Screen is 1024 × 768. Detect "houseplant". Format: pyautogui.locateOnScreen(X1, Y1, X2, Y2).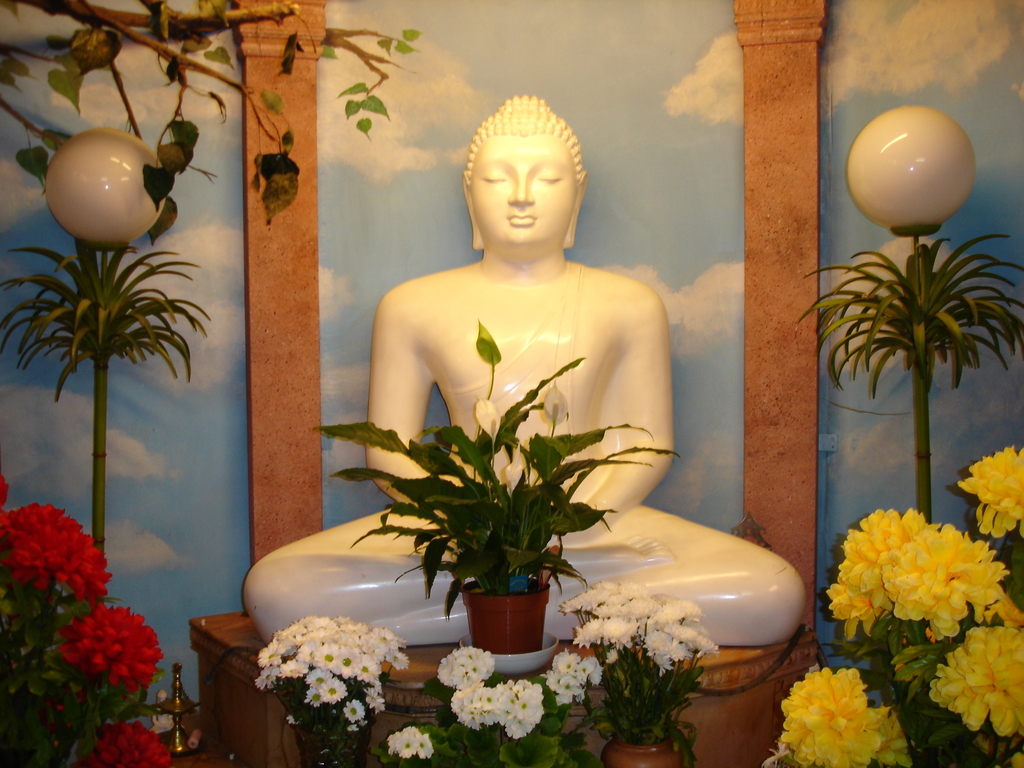
pyautogui.locateOnScreen(317, 357, 673, 651).
